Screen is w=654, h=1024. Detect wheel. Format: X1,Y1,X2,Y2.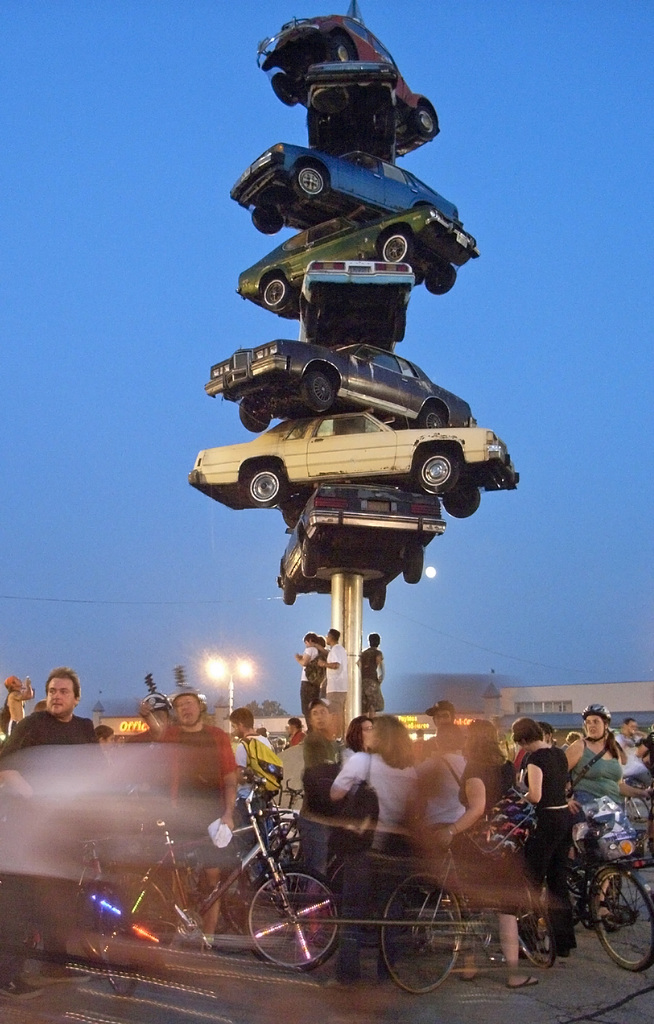
81,881,144,996.
